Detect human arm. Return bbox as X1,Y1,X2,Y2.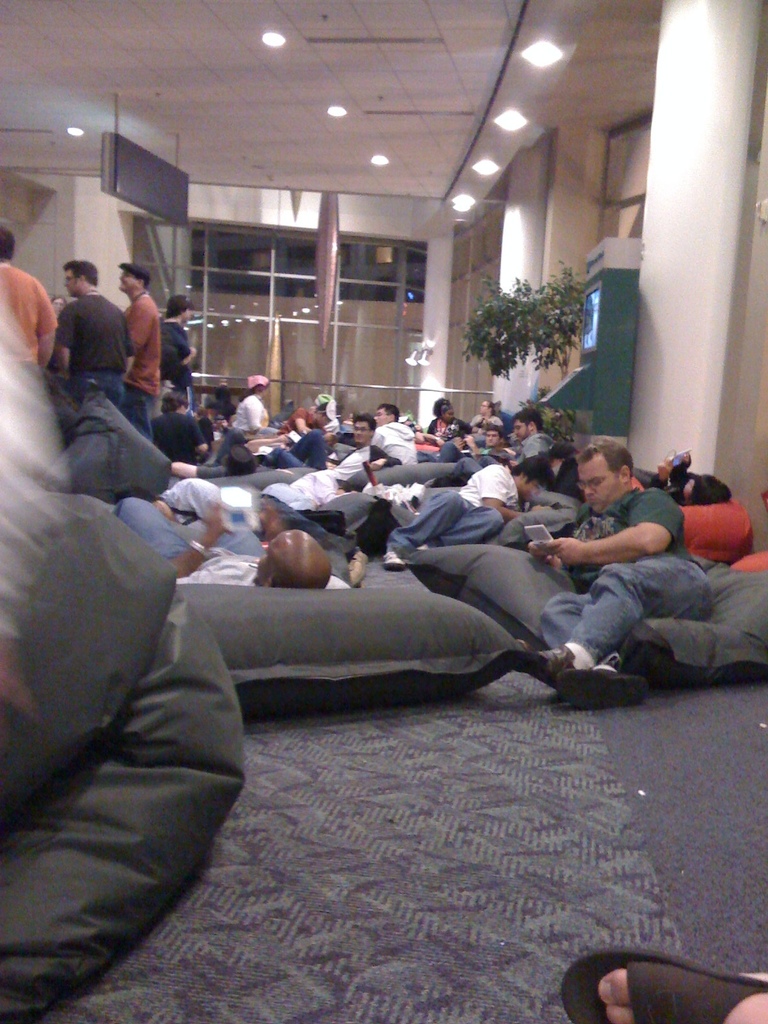
121,307,137,378.
